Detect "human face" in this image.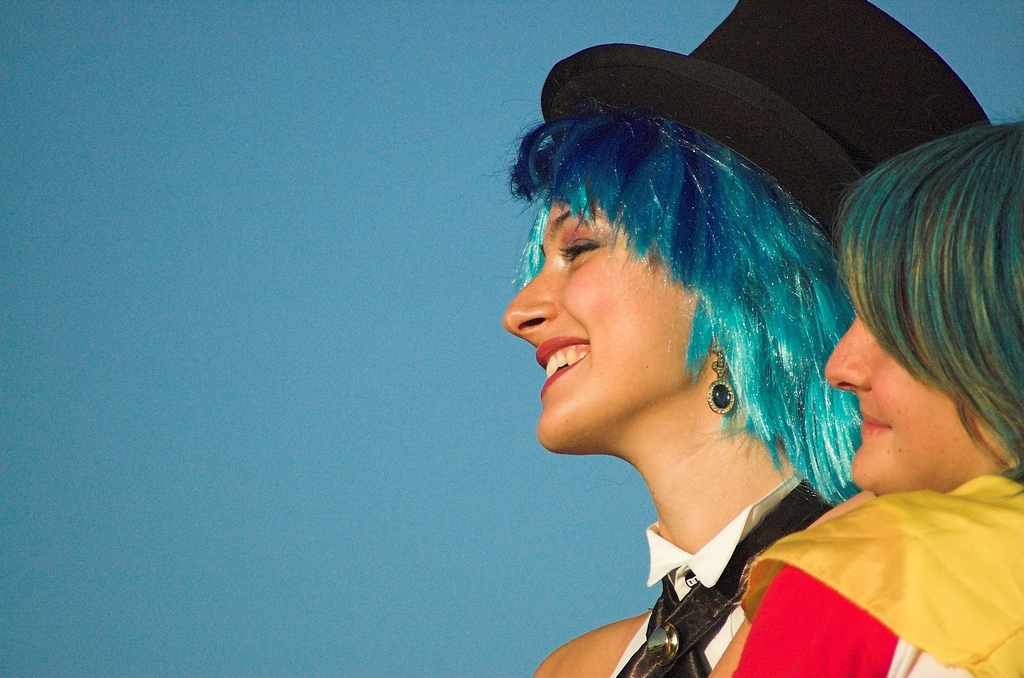
Detection: <box>504,200,710,449</box>.
